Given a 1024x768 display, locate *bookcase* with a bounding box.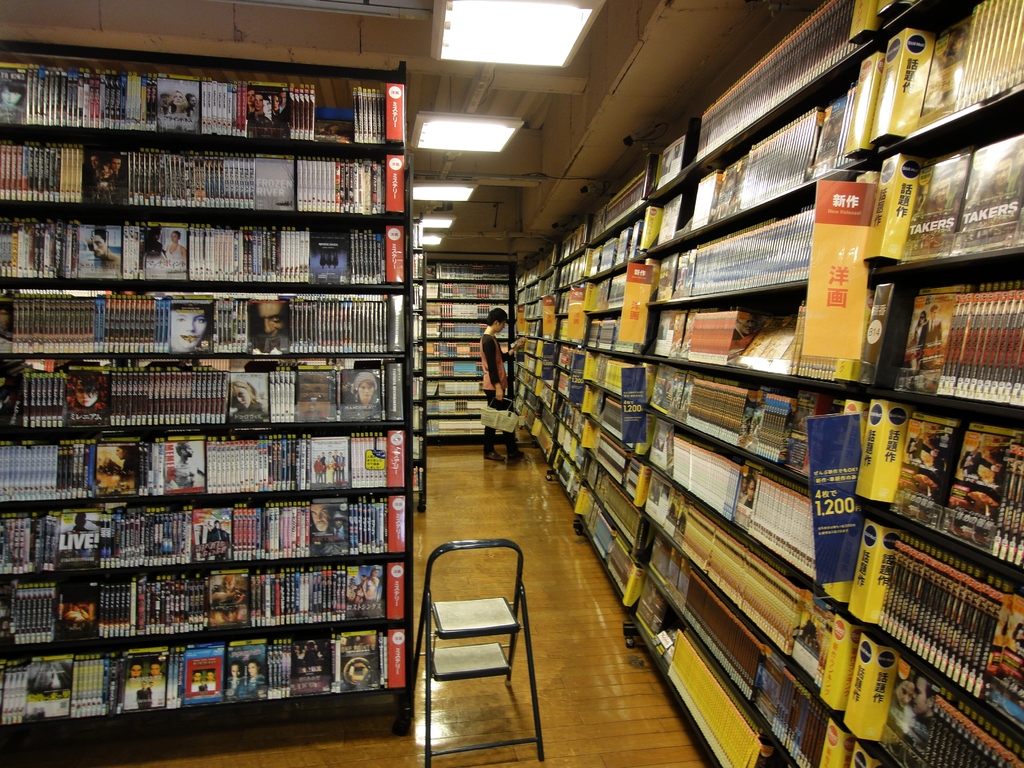
Located: [425,259,513,440].
